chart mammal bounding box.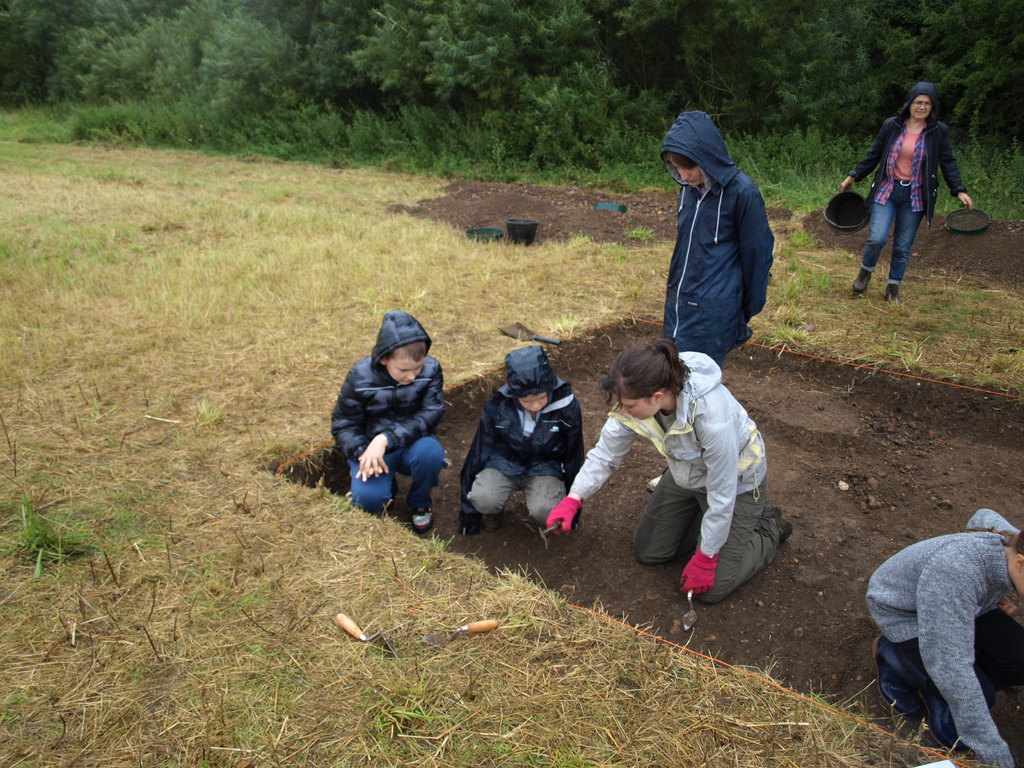
Charted: l=863, t=507, r=1023, b=767.
